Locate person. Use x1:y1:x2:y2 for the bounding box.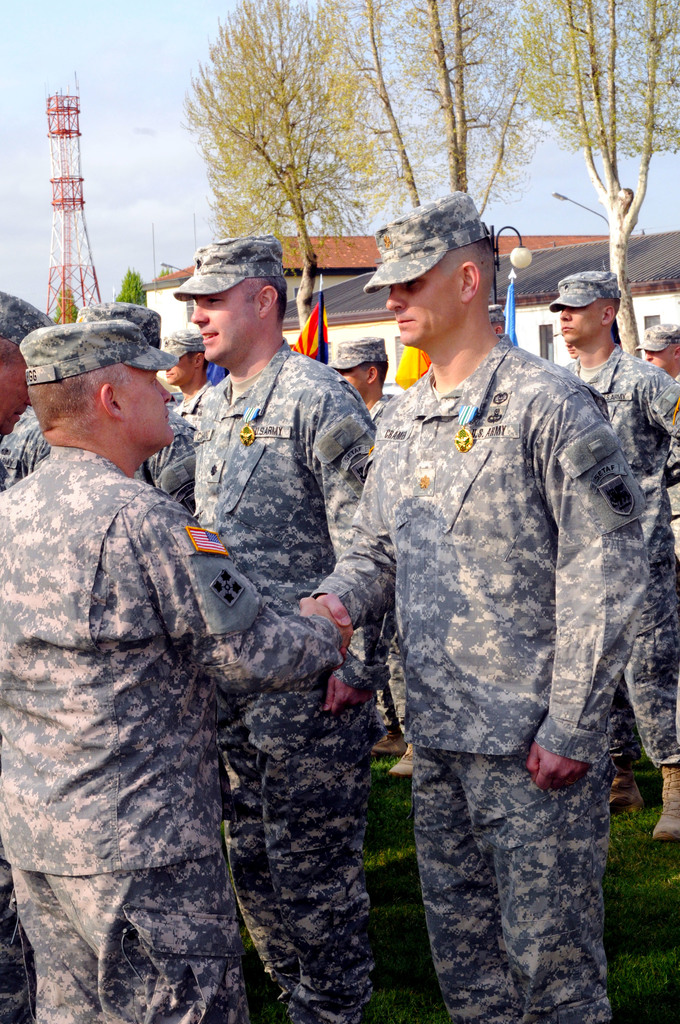
178:239:379:1023.
